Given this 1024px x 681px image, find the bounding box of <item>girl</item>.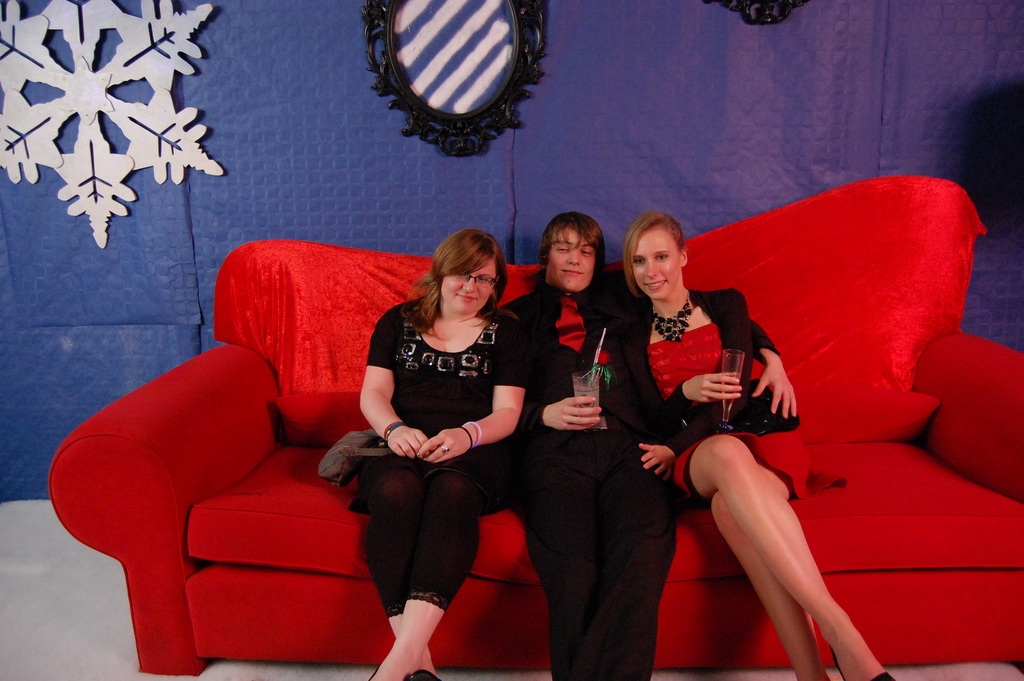
select_region(348, 228, 515, 680).
